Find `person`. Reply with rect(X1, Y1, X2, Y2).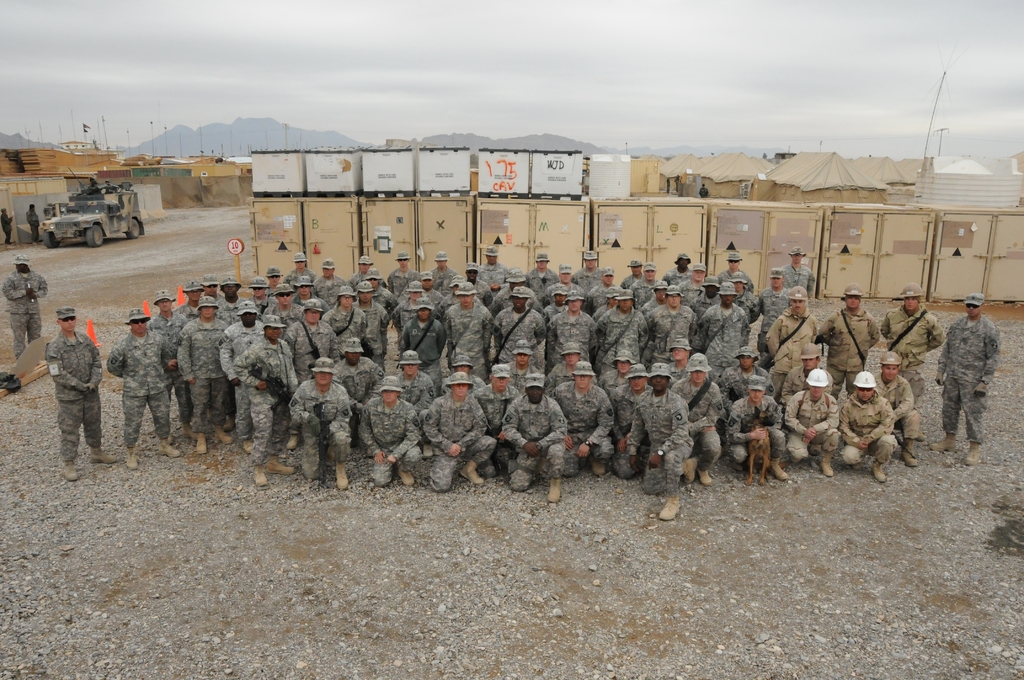
rect(287, 348, 346, 484).
